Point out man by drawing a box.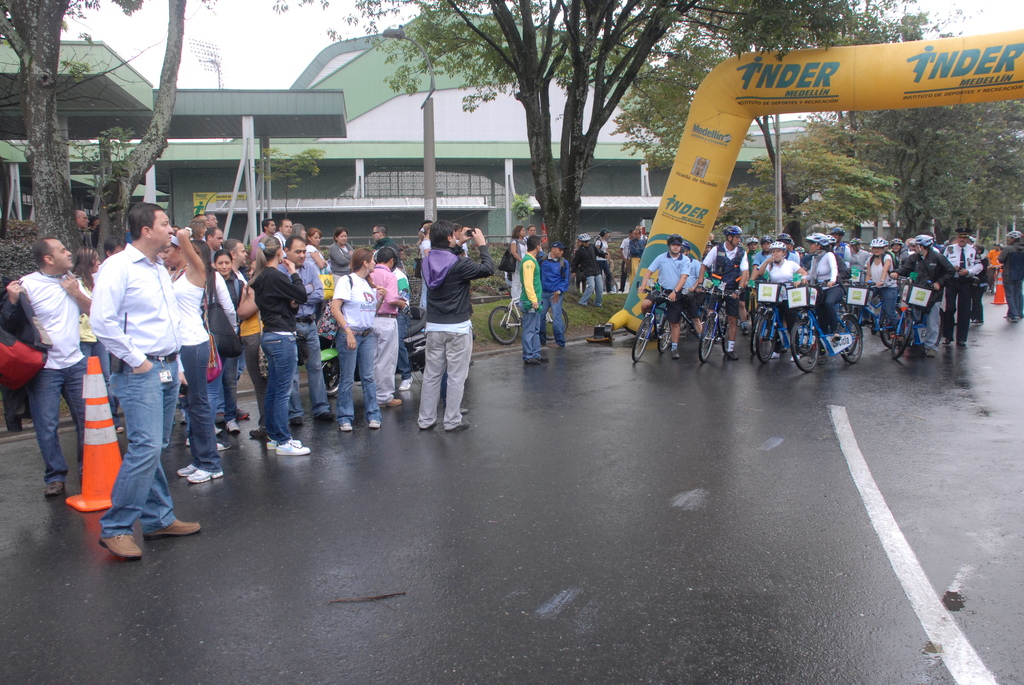
(536, 241, 570, 350).
